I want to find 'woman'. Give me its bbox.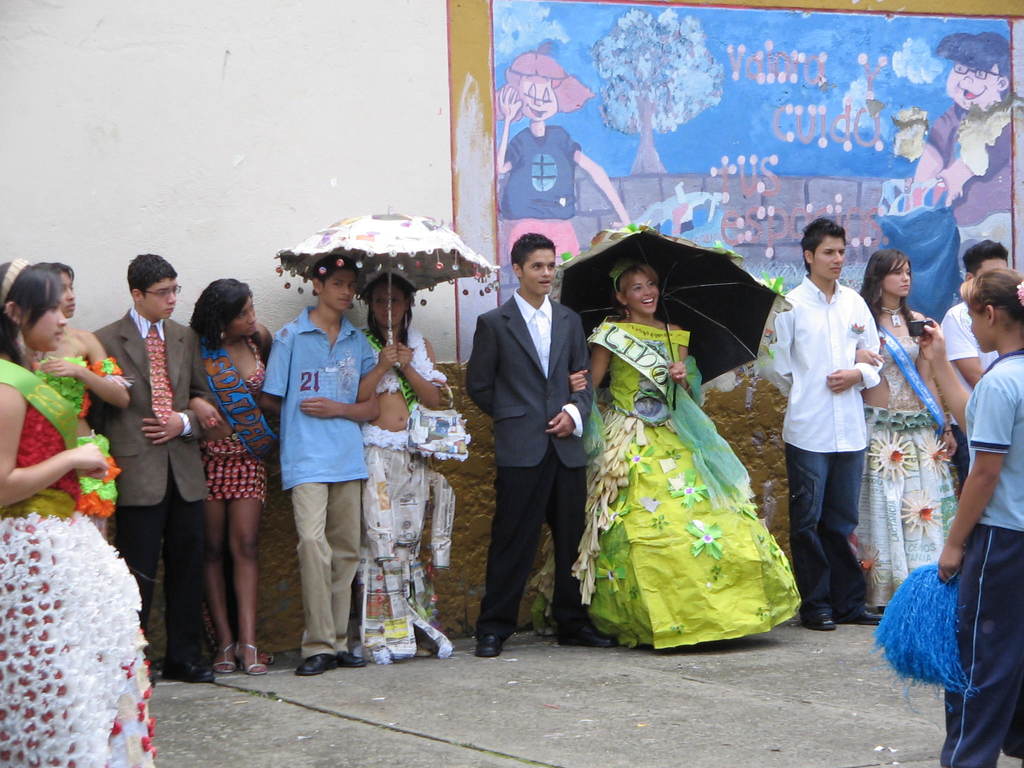
bbox=(348, 266, 486, 675).
